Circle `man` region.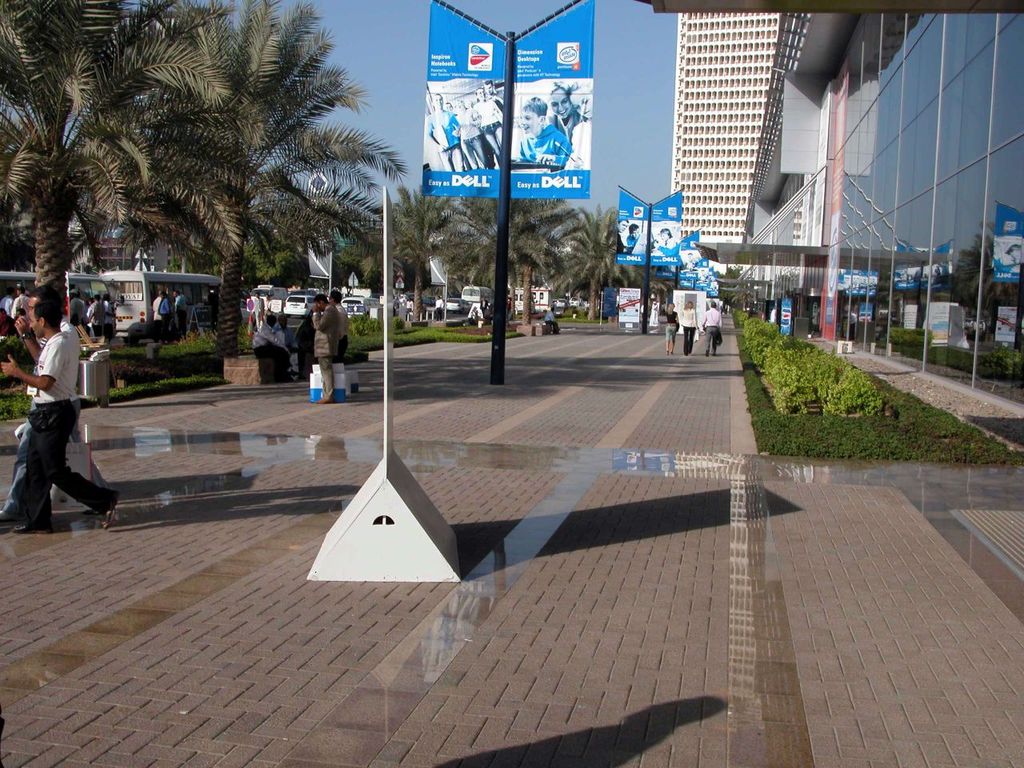
Region: Rect(82, 292, 108, 334).
